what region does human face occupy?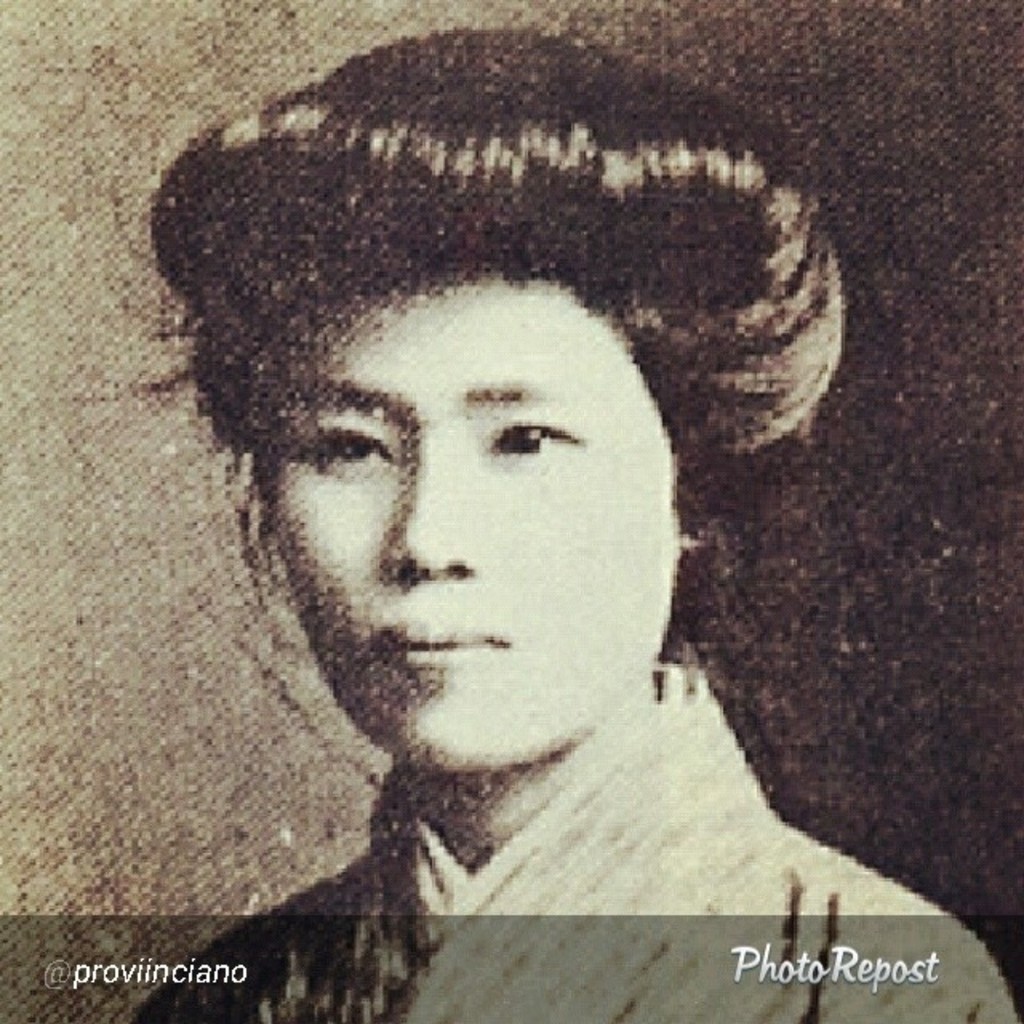
bbox=(250, 253, 685, 773).
